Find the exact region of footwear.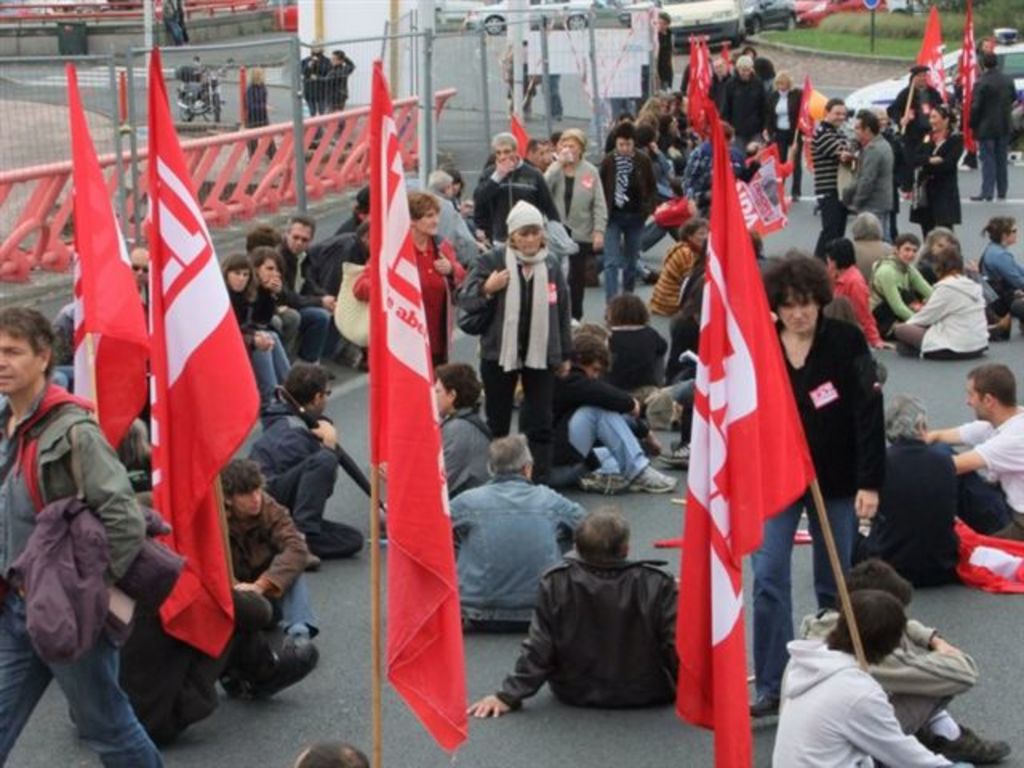
Exact region: l=640, t=264, r=658, b=285.
